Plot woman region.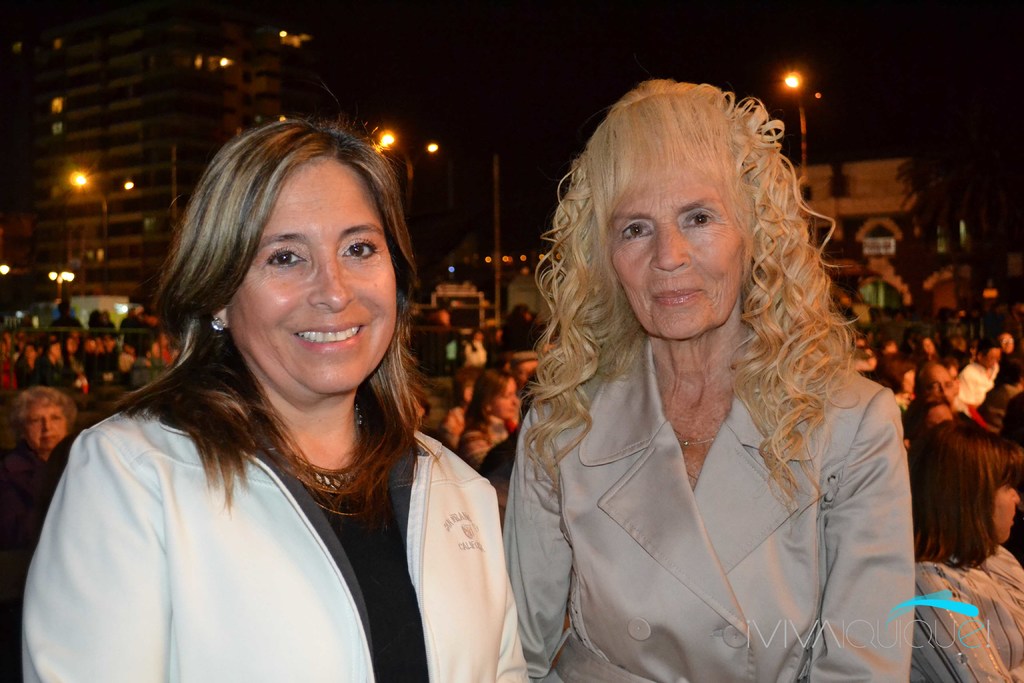
Plotted at bbox=(905, 425, 1023, 682).
